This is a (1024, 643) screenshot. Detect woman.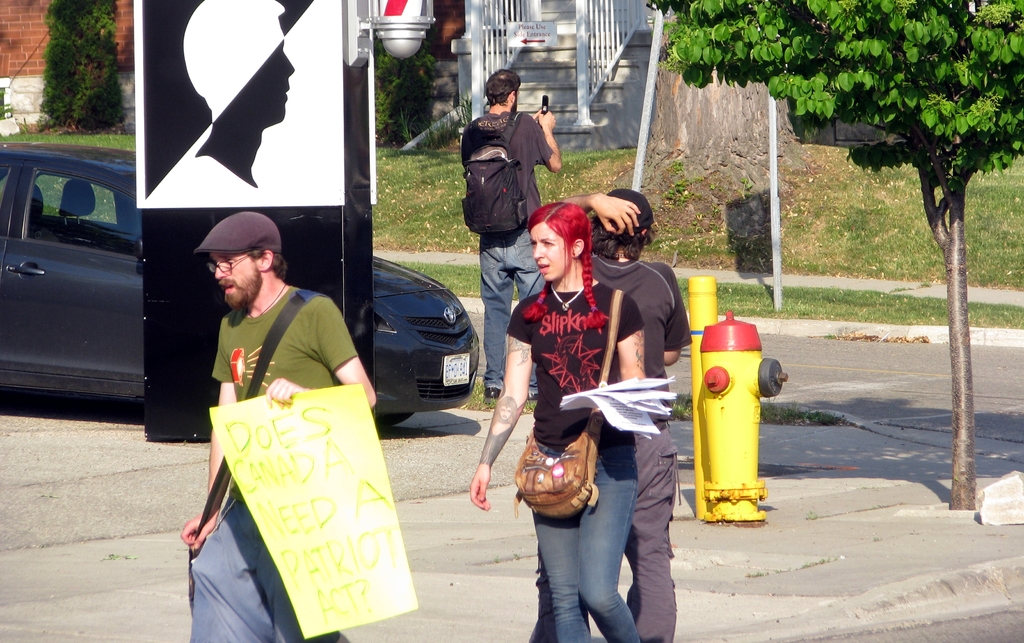
492:173:673:642.
